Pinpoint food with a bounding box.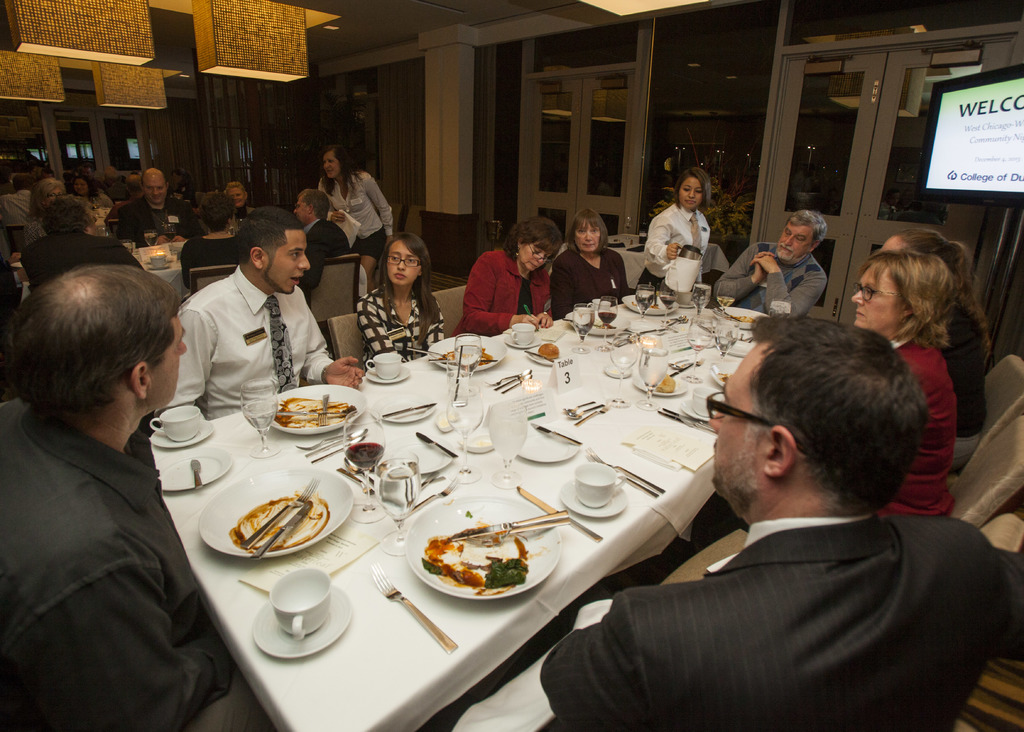
632,299,662,308.
